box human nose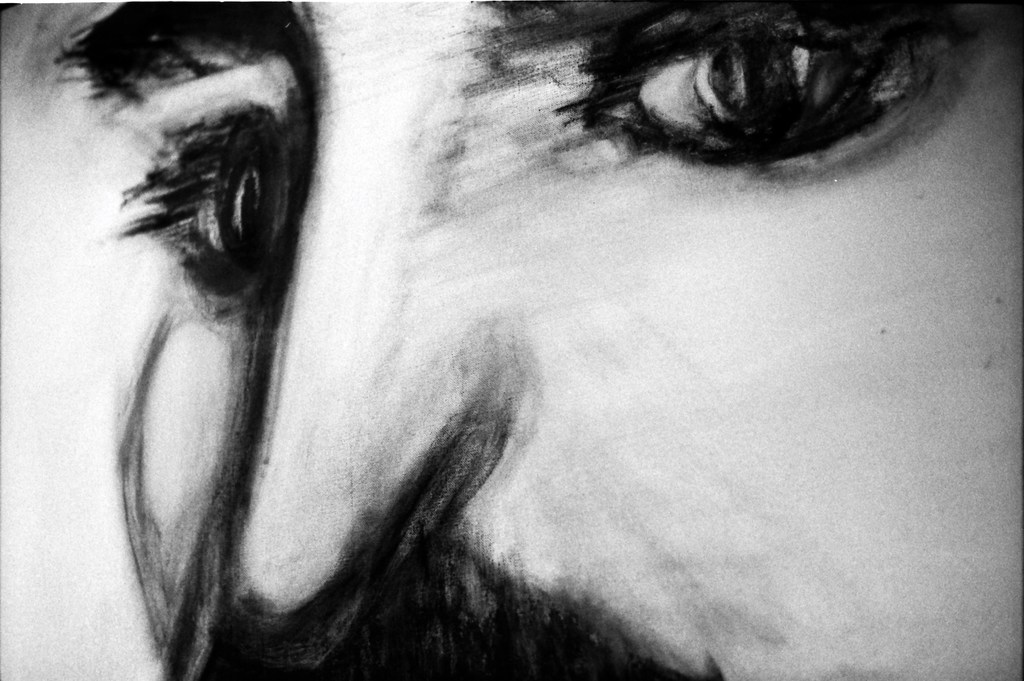
box(244, 66, 494, 669)
